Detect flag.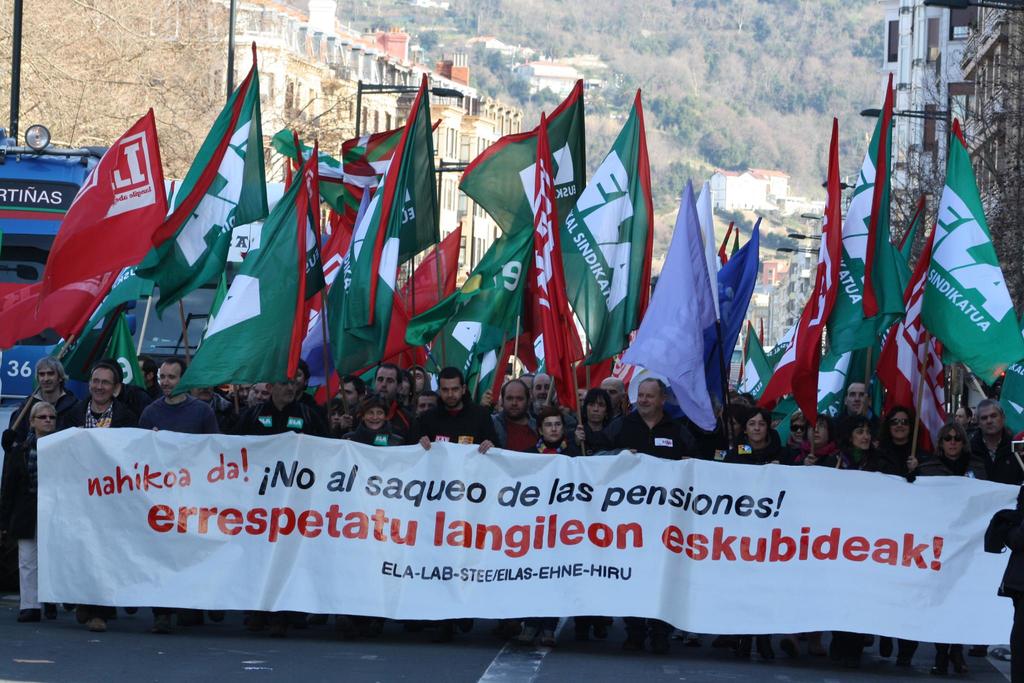
Detected at BBox(691, 180, 726, 298).
